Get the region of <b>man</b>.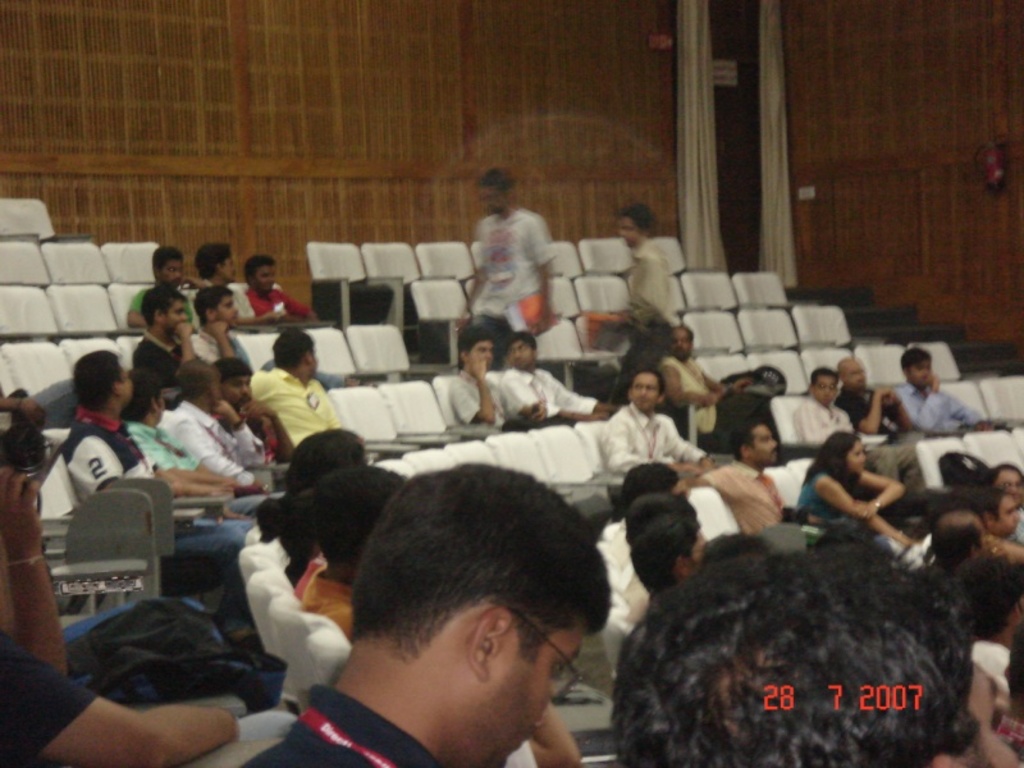
x1=124, y1=246, x2=211, y2=324.
